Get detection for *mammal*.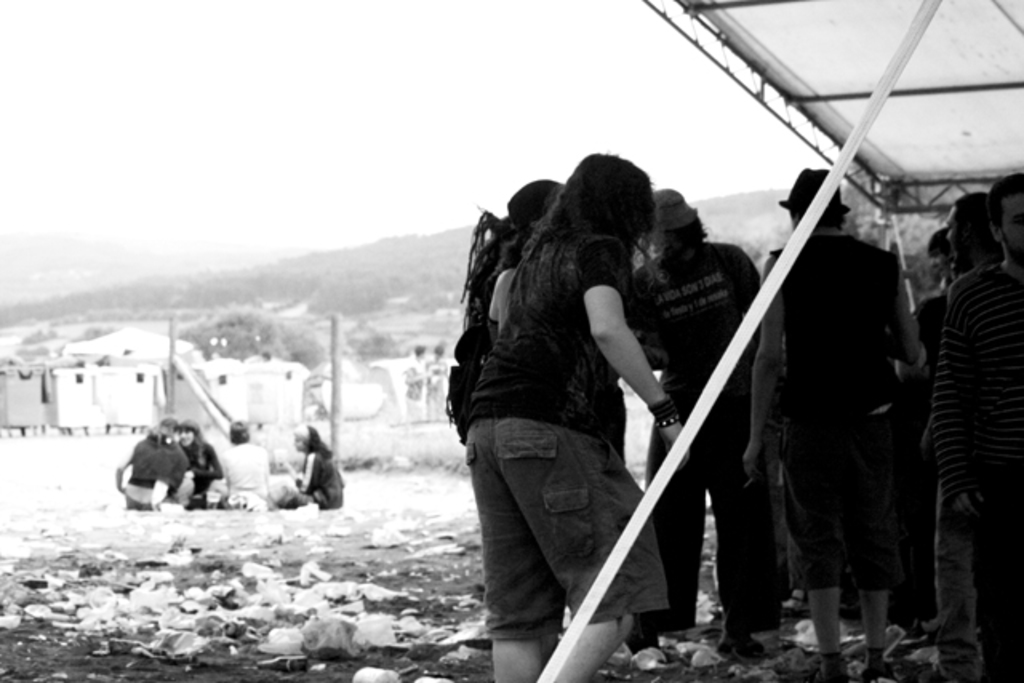
Detection: (left=902, top=232, right=960, bottom=438).
